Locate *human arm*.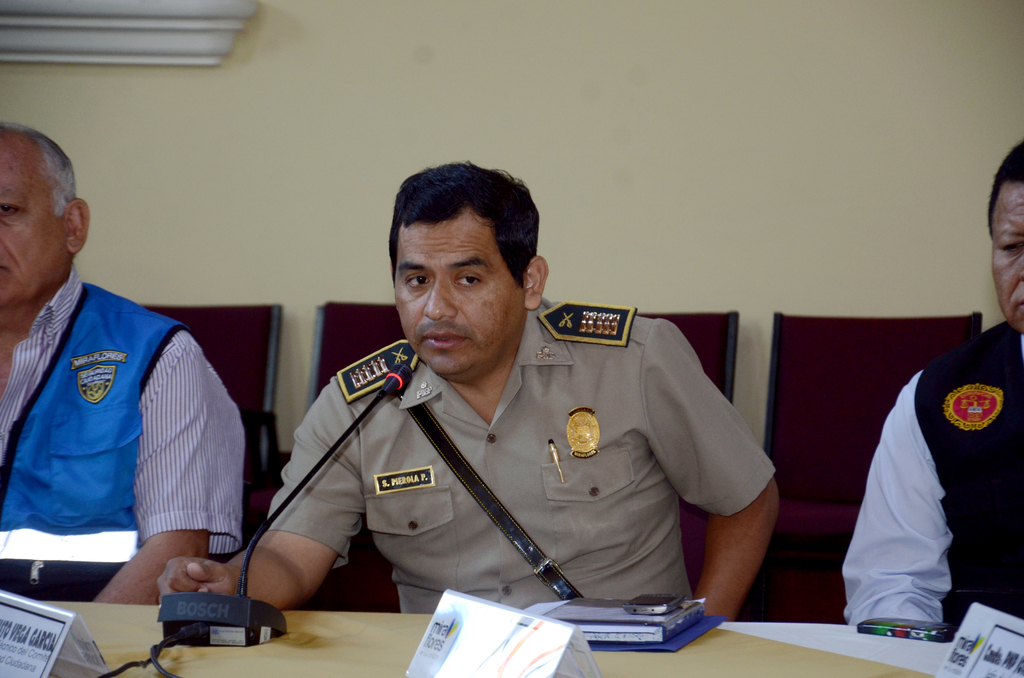
Bounding box: [x1=831, y1=369, x2=960, y2=626].
